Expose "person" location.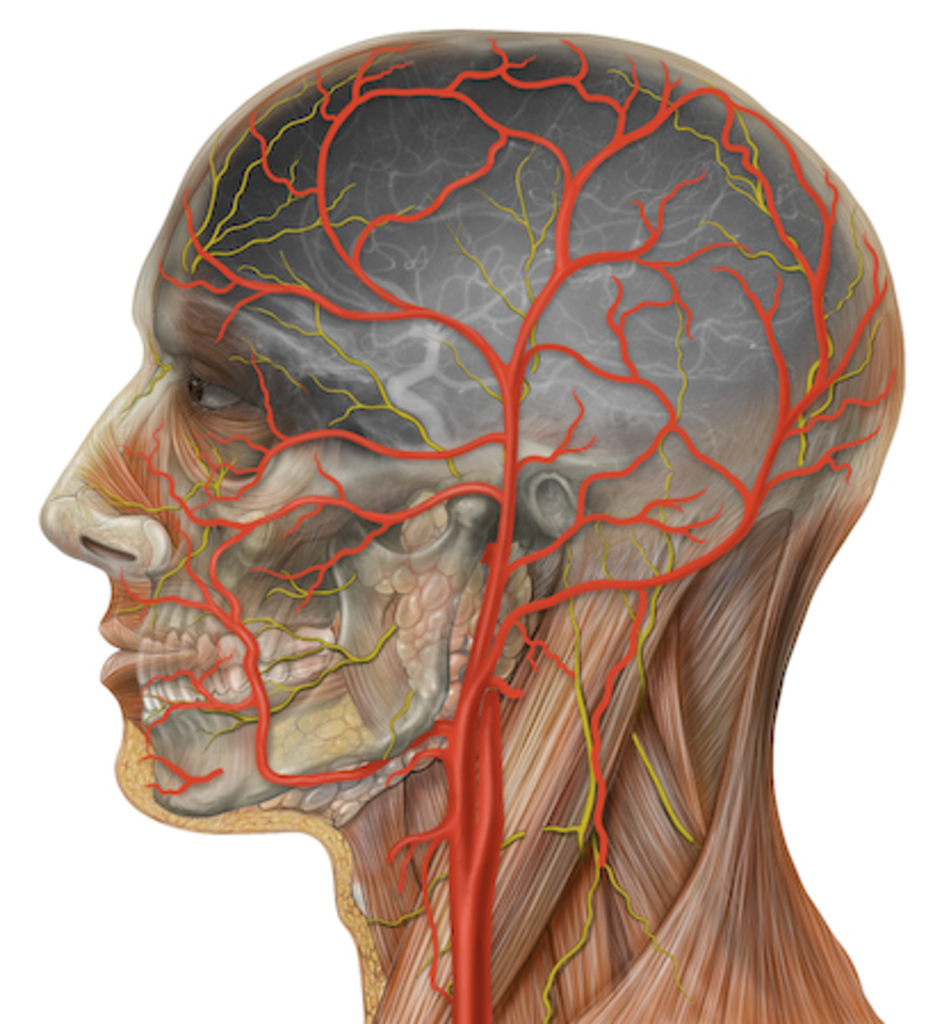
Exposed at rect(39, 21, 885, 1022).
